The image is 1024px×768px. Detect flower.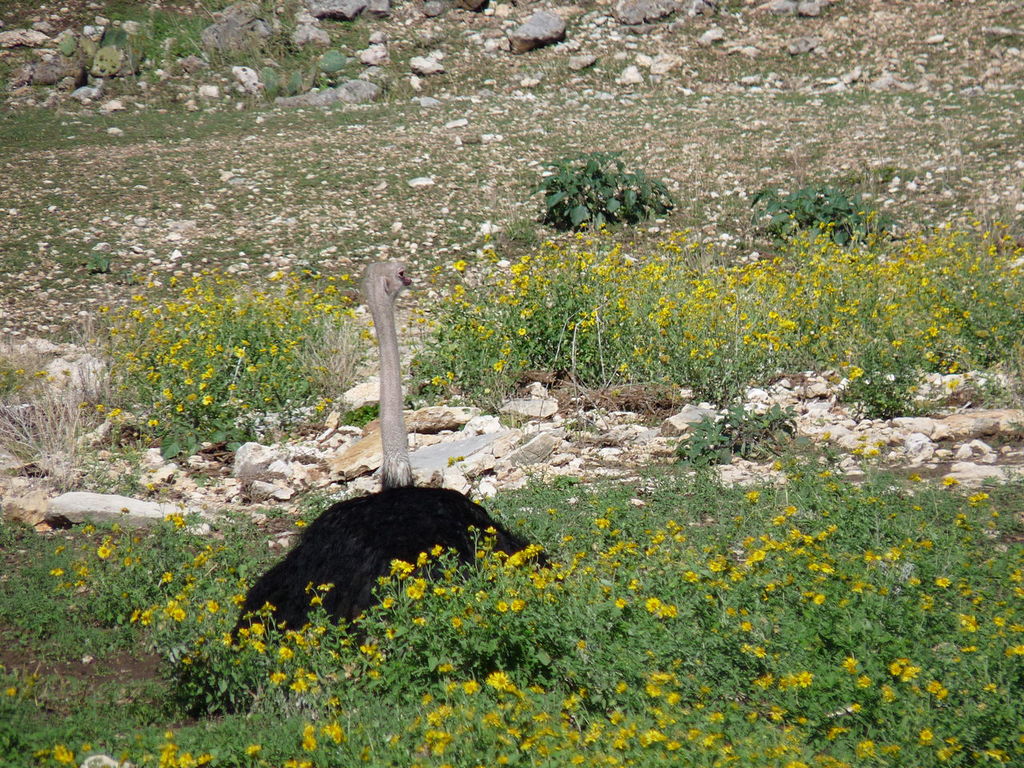
Detection: region(33, 367, 47, 379).
